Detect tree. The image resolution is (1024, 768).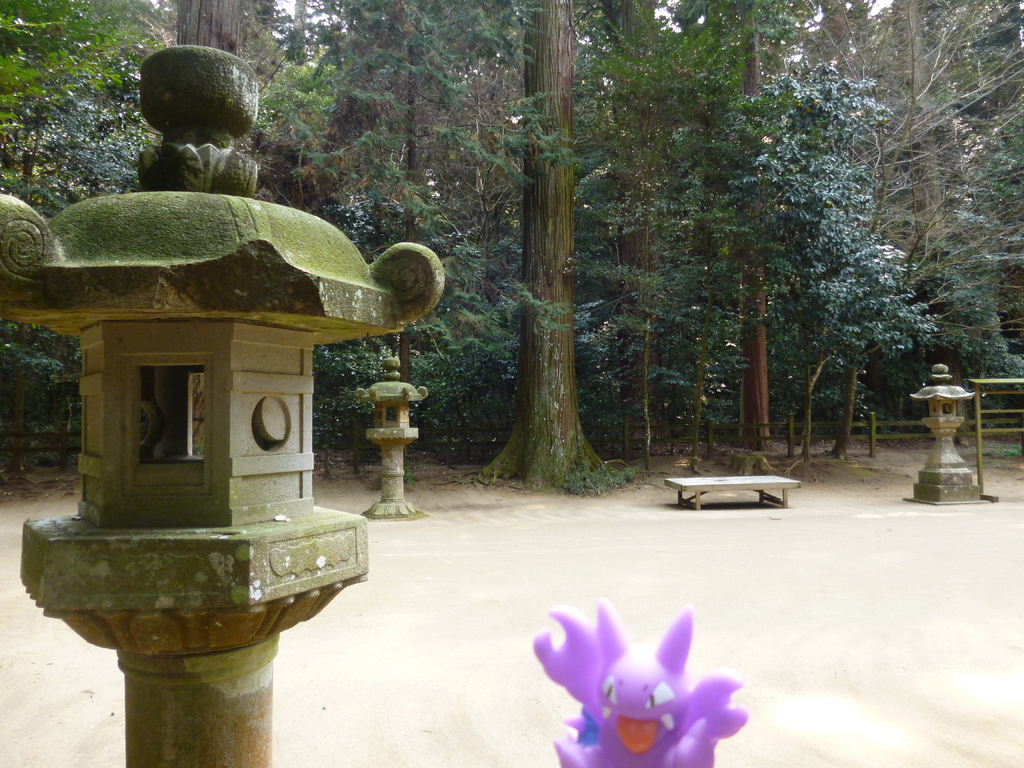
l=851, t=244, r=934, b=352.
